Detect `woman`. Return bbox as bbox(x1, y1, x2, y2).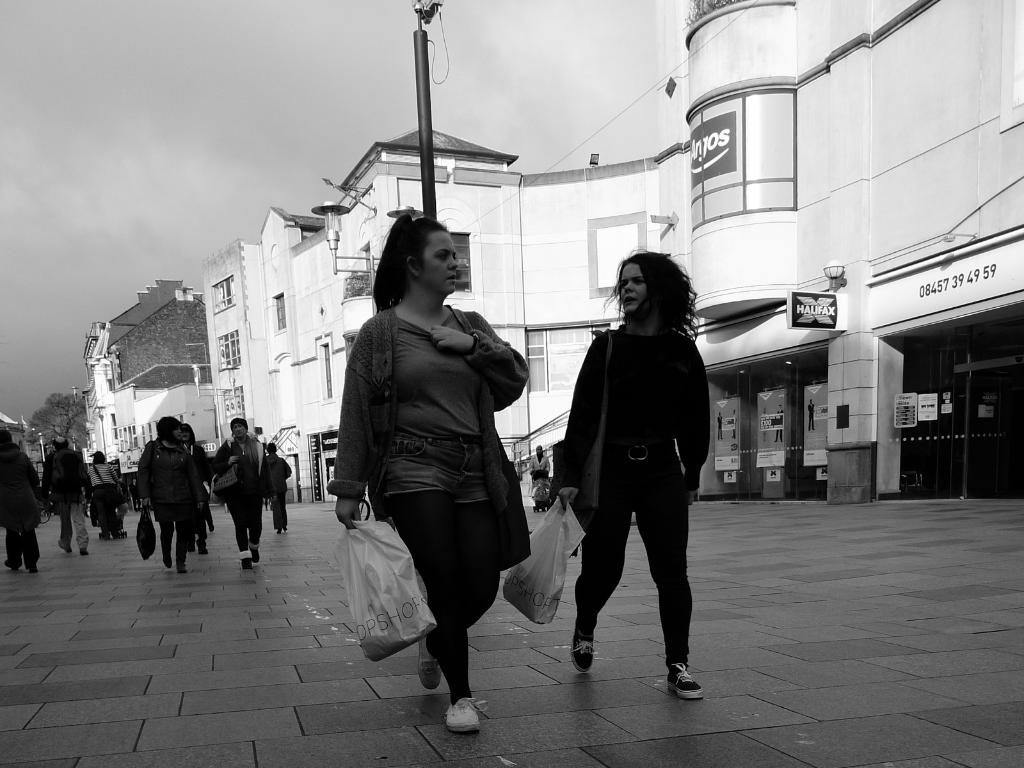
bbox(210, 421, 270, 572).
